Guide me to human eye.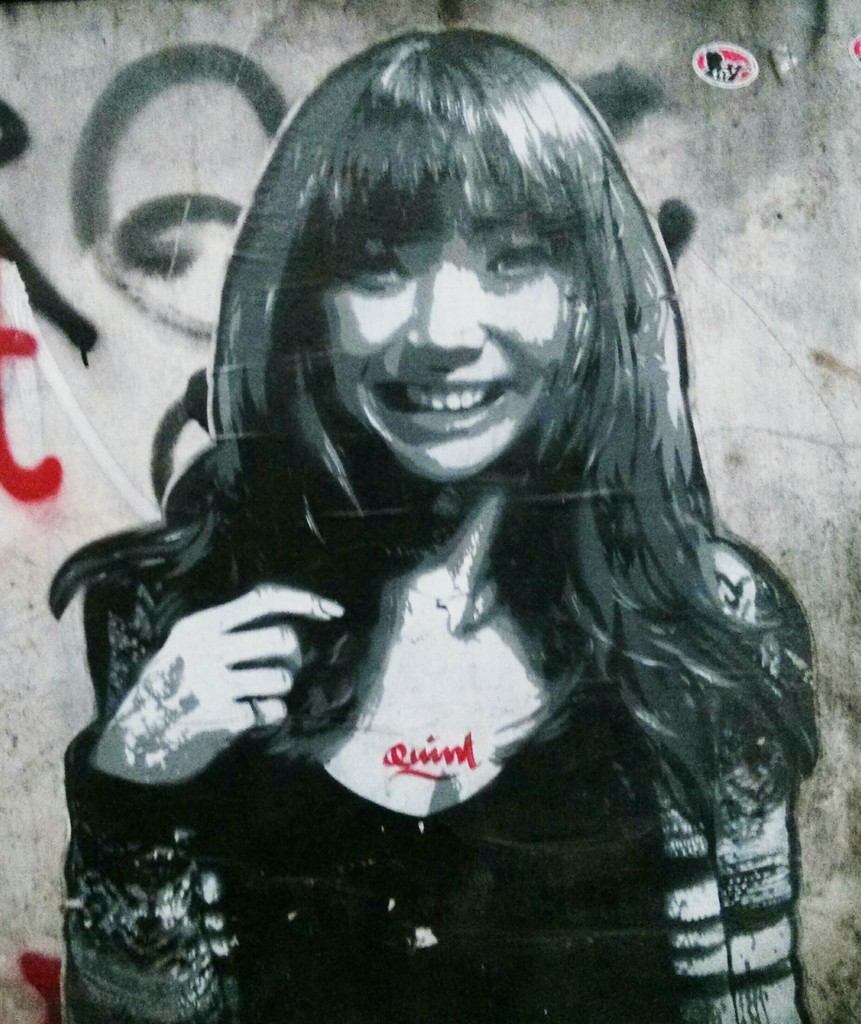
Guidance: [482, 239, 559, 273].
